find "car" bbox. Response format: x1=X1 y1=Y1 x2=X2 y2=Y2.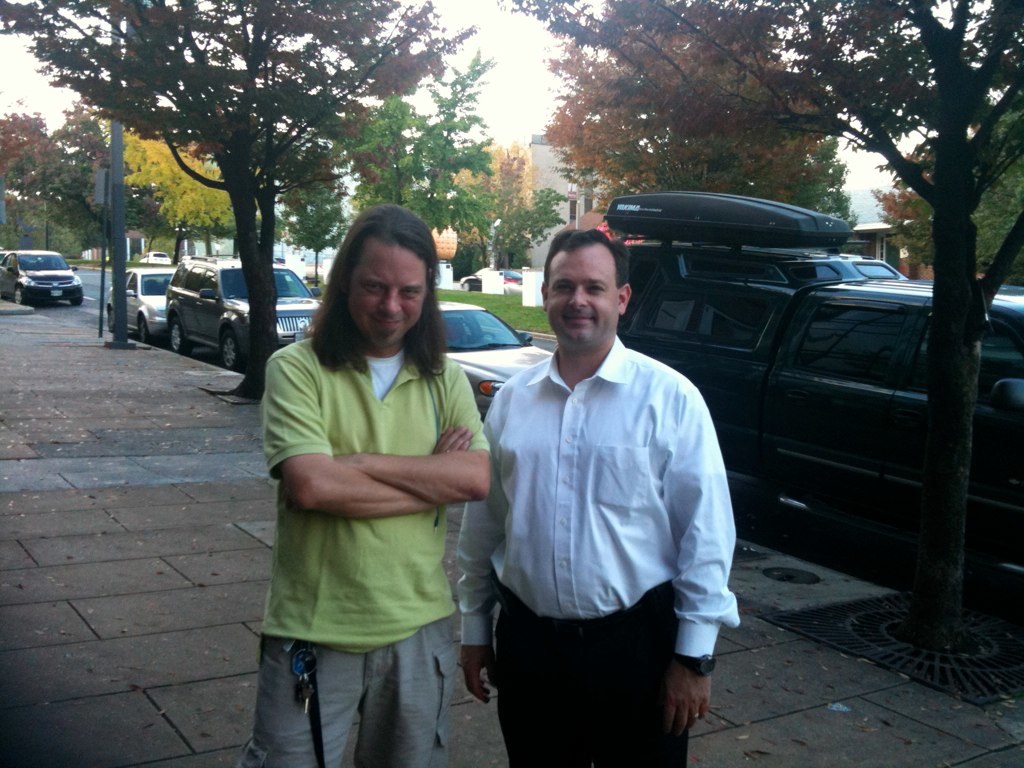
x1=434 y1=290 x2=561 y2=418.
